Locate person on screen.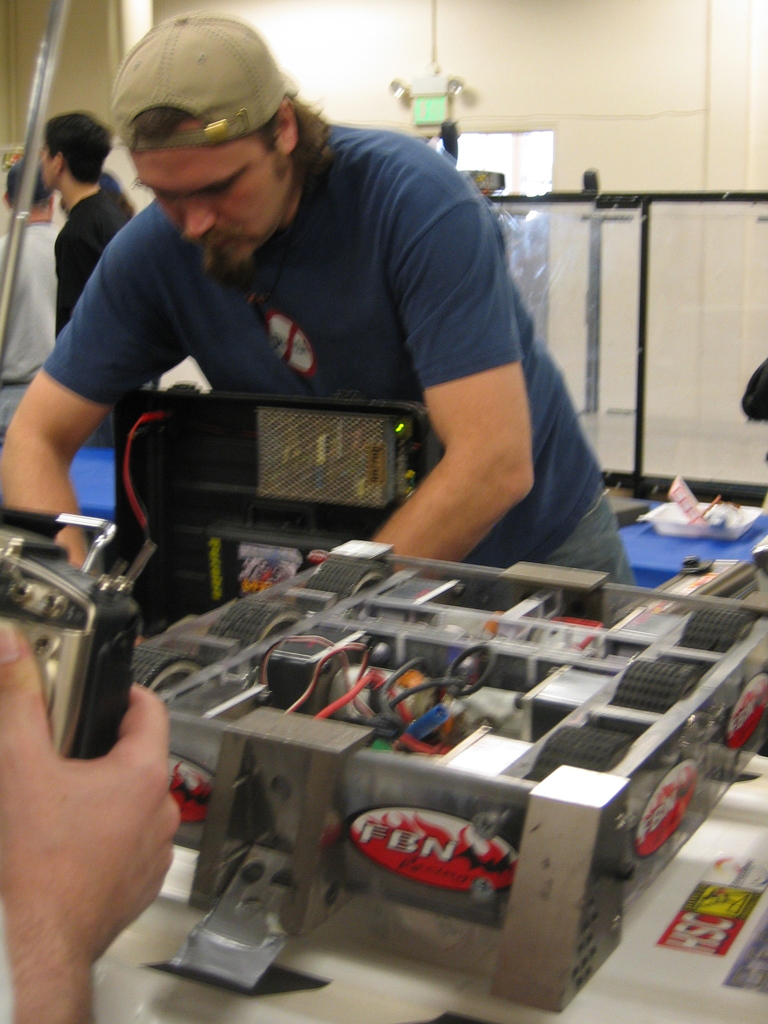
On screen at {"x1": 0, "y1": 620, "x2": 182, "y2": 1023}.
